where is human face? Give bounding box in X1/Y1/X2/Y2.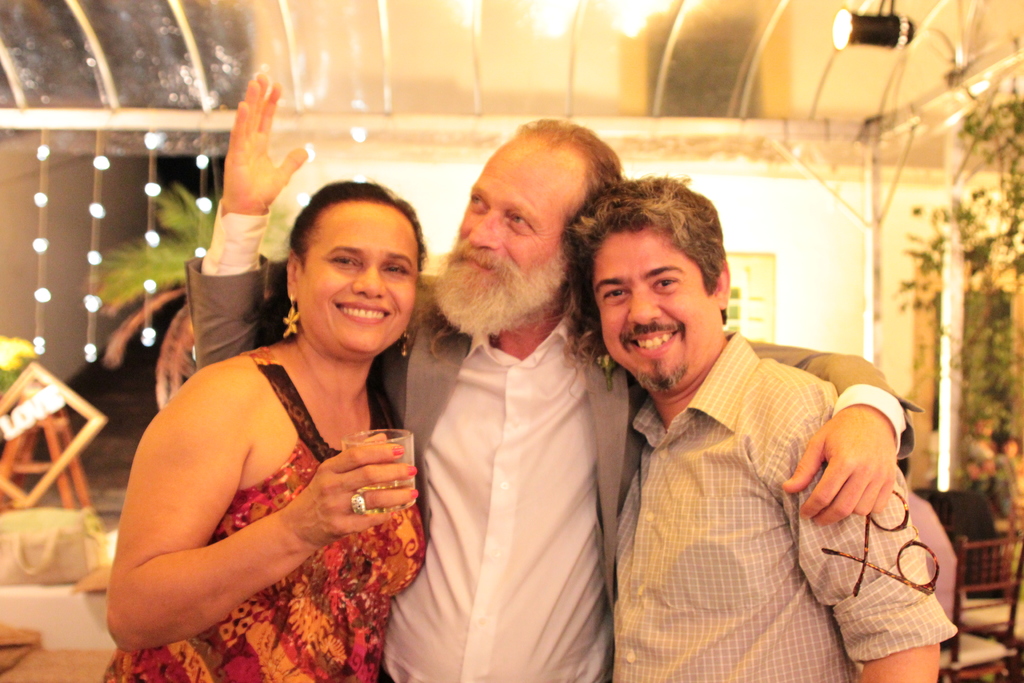
452/134/573/290.
